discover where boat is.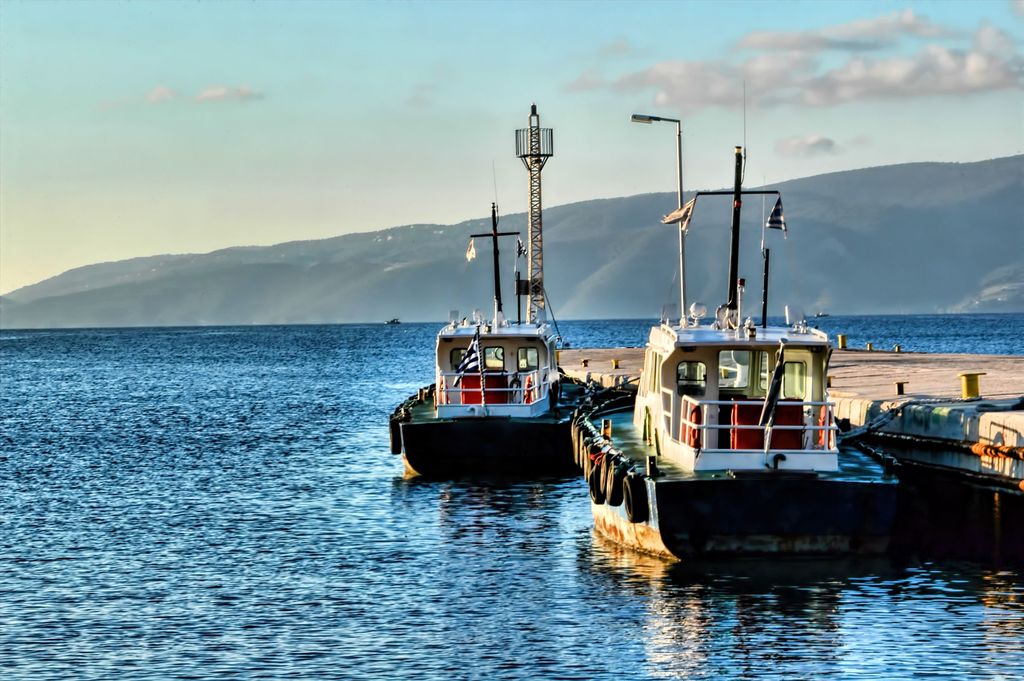
Discovered at (609, 124, 900, 564).
